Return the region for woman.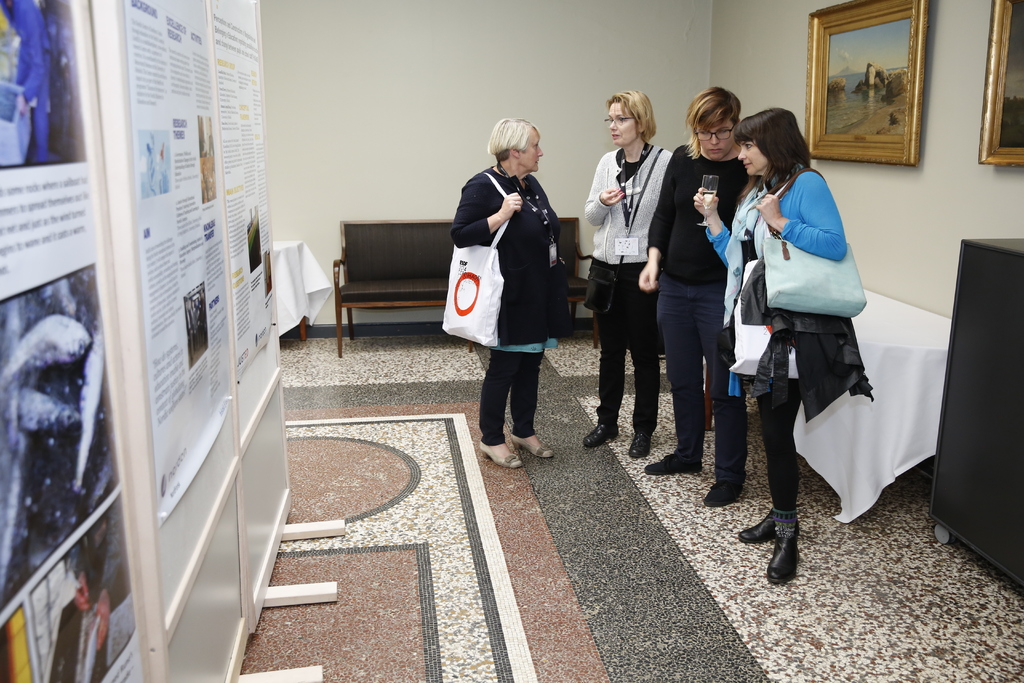
(452,115,578,477).
